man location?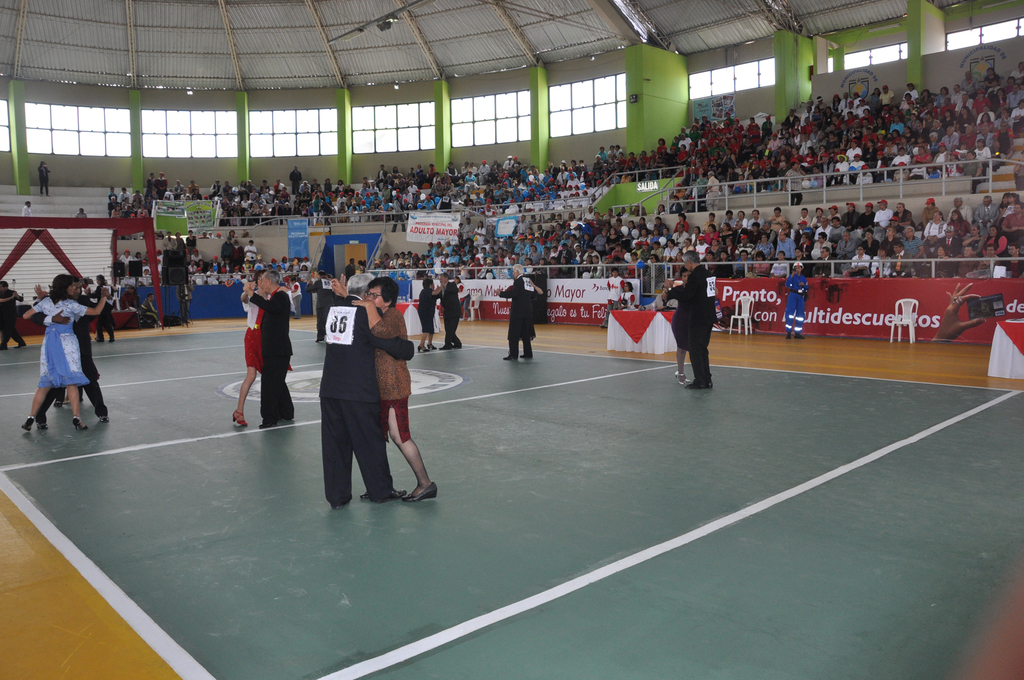
BBox(956, 245, 979, 276)
